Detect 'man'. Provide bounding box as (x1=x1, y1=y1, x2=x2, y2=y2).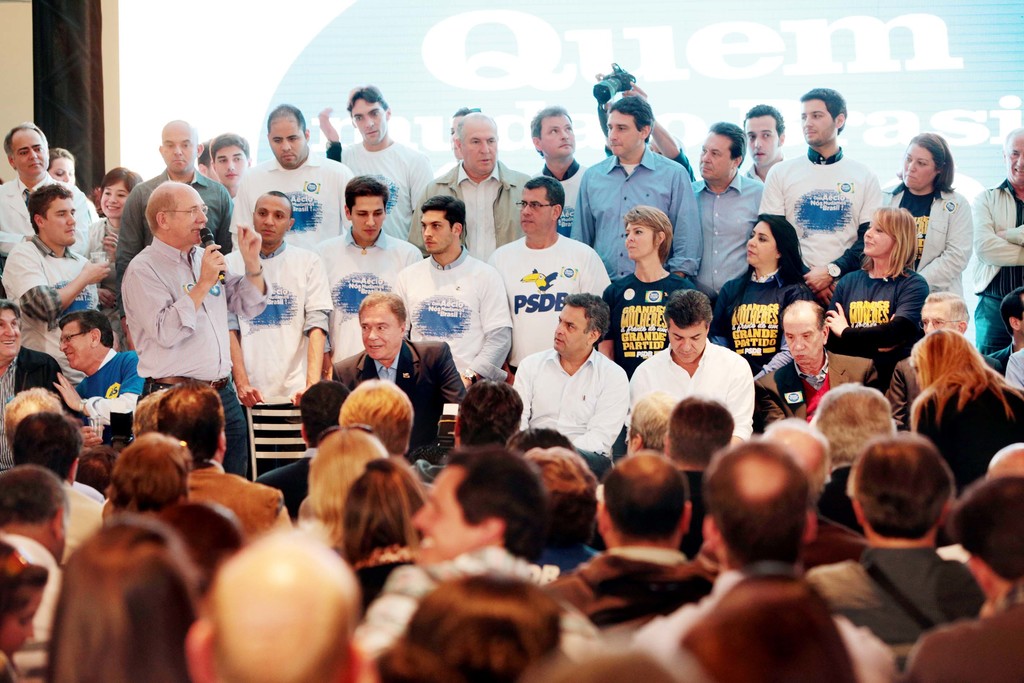
(x1=3, y1=411, x2=109, y2=558).
